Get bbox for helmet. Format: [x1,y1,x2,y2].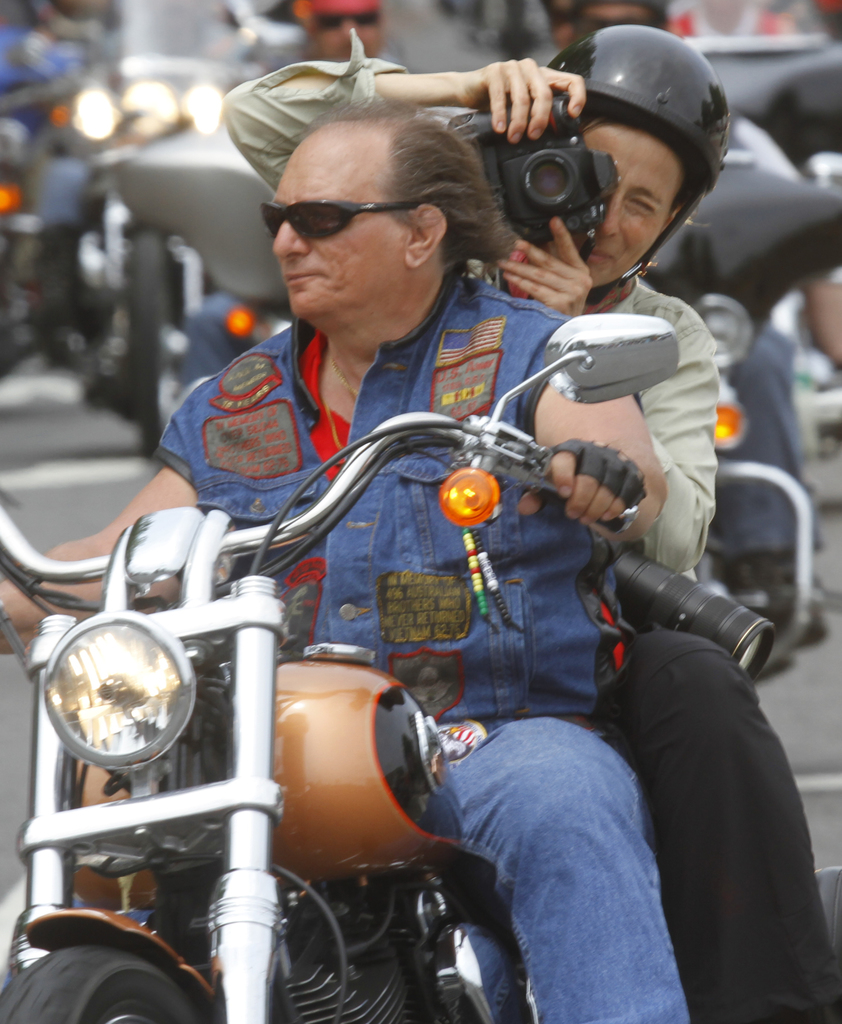
[551,17,734,280].
